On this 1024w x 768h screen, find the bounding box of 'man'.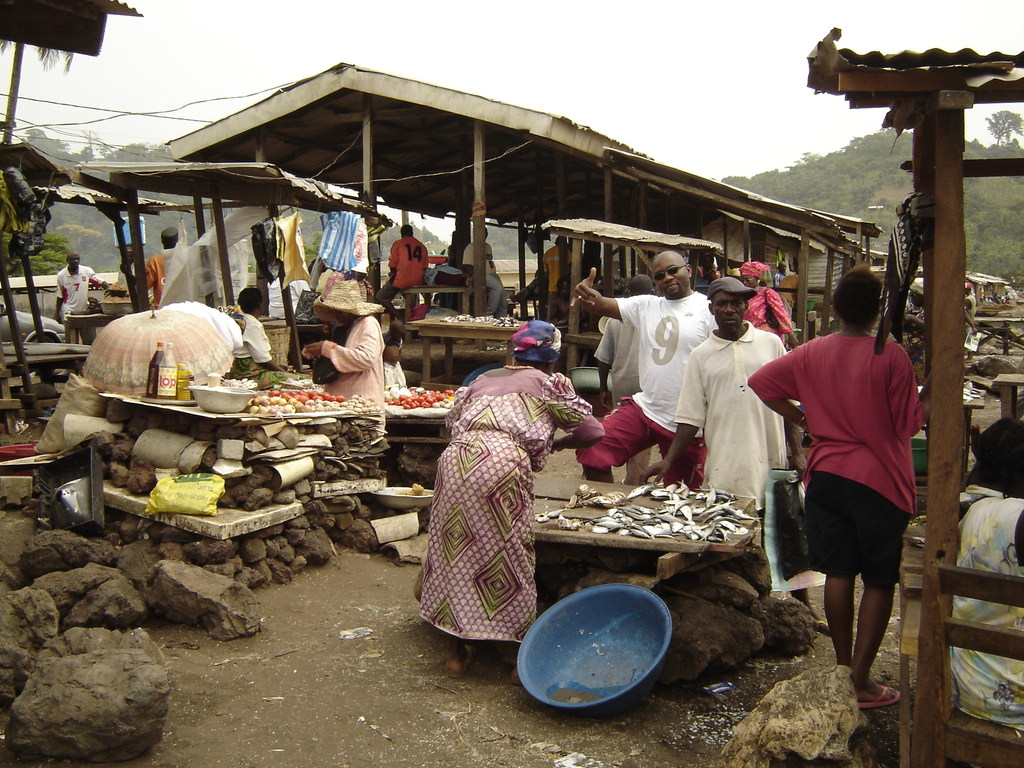
Bounding box: locate(53, 250, 111, 344).
